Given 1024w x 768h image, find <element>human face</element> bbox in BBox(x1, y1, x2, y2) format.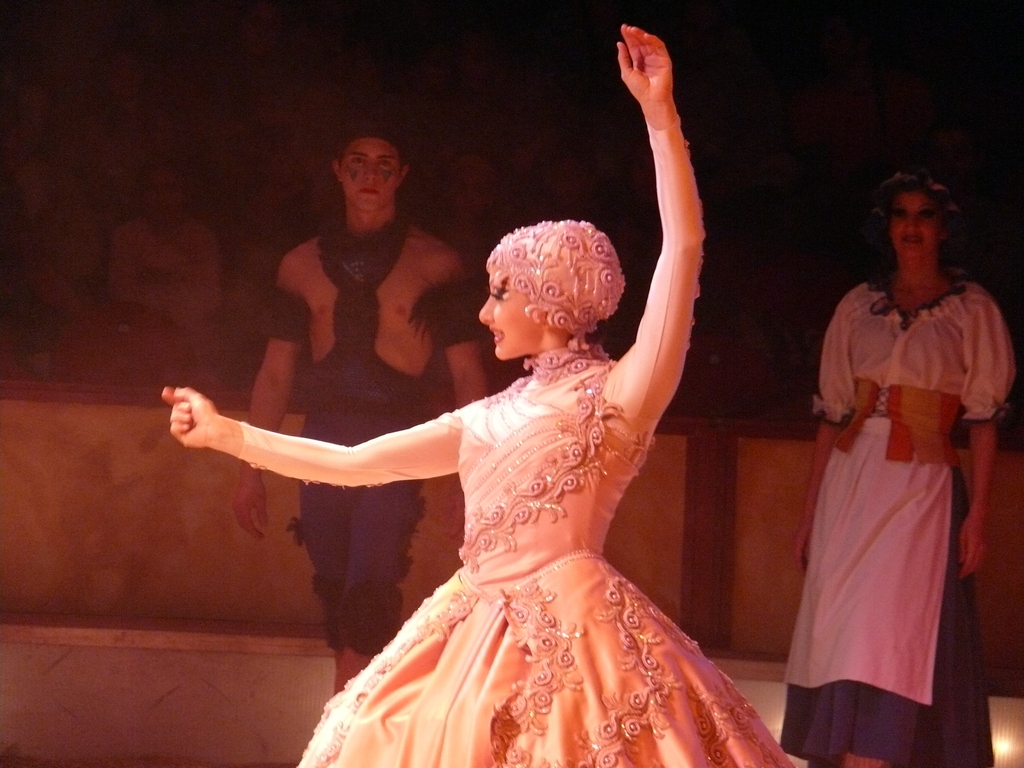
BBox(888, 193, 940, 264).
